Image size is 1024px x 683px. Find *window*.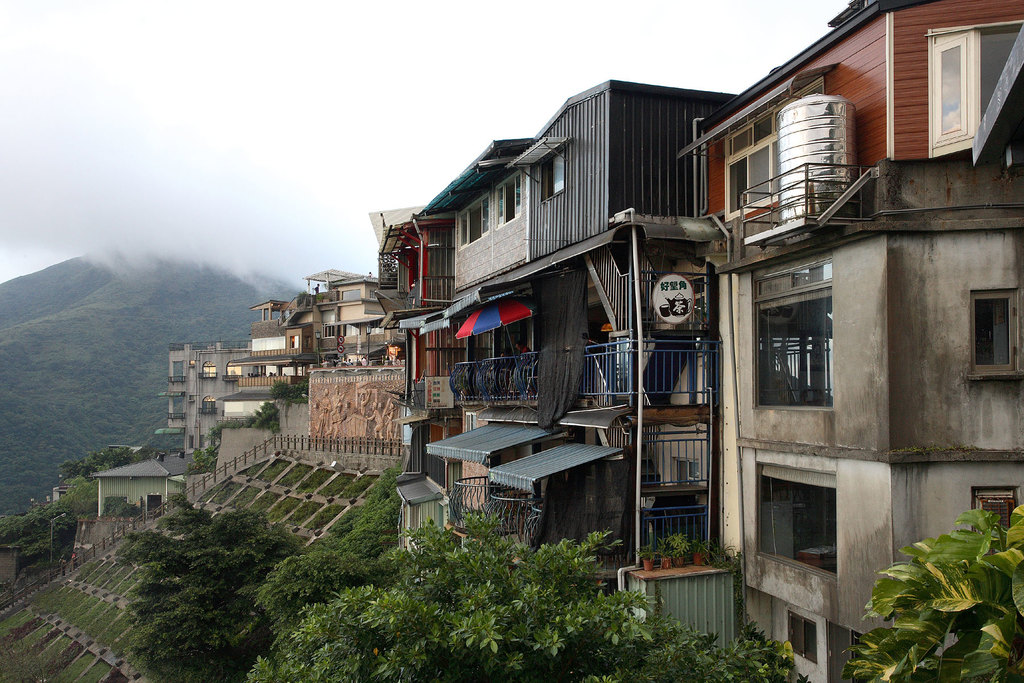
{"x1": 788, "y1": 611, "x2": 817, "y2": 664}.
